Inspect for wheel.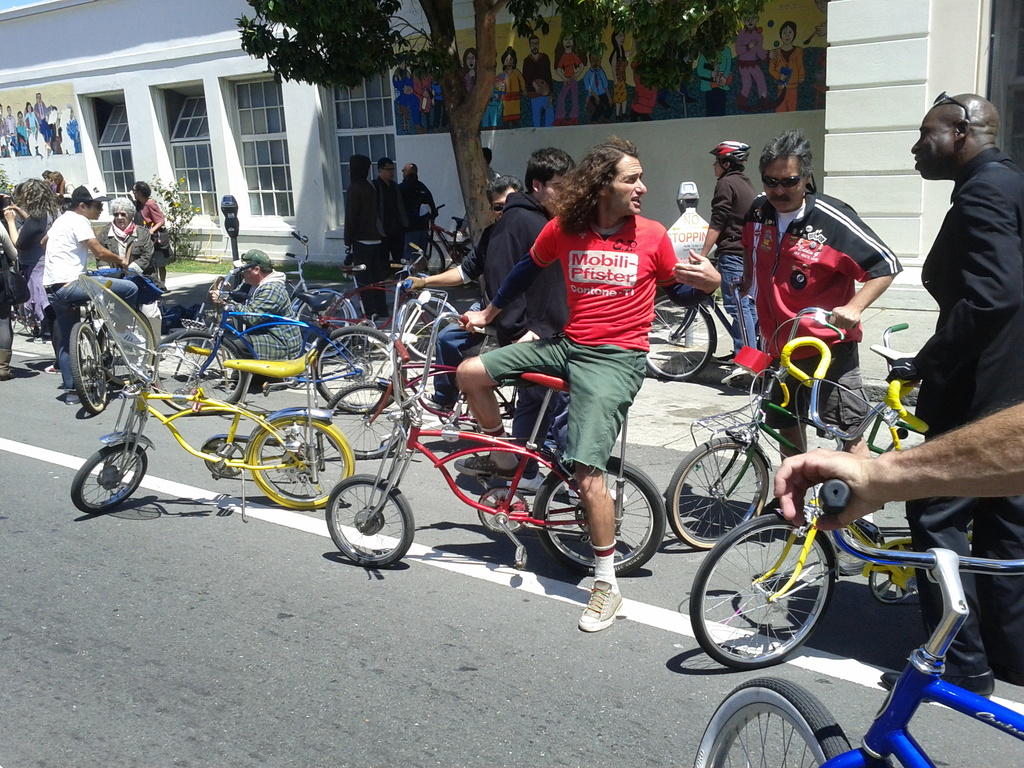
Inspection: 291, 286, 361, 362.
